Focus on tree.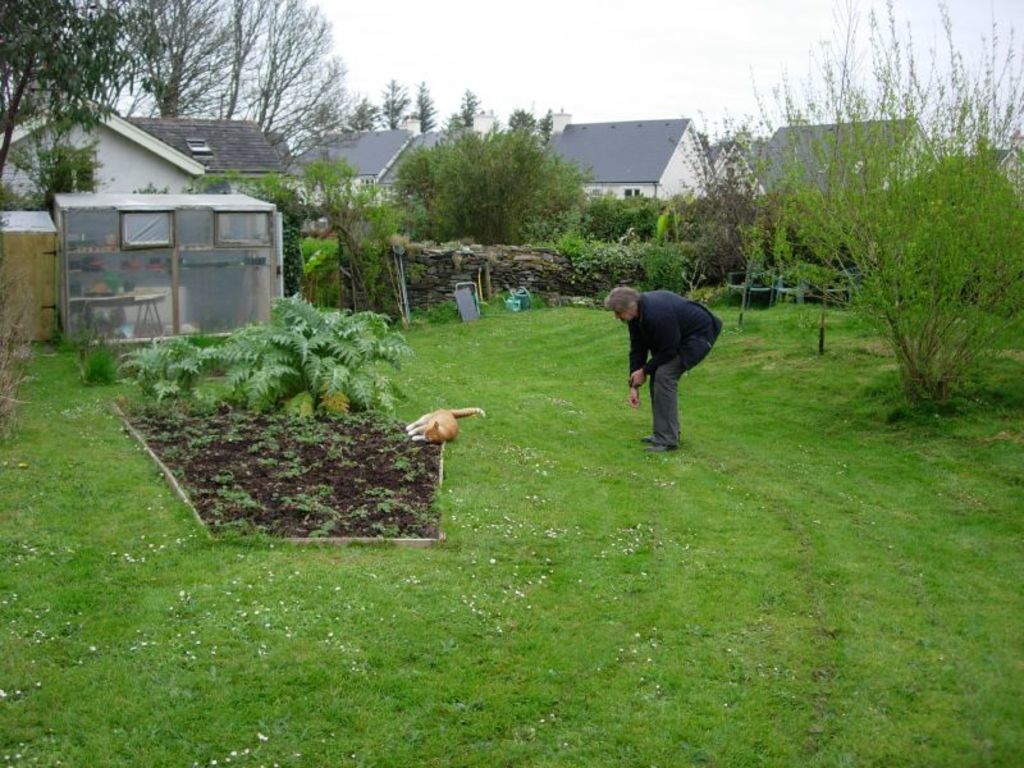
Focused at crop(727, 0, 1023, 396).
